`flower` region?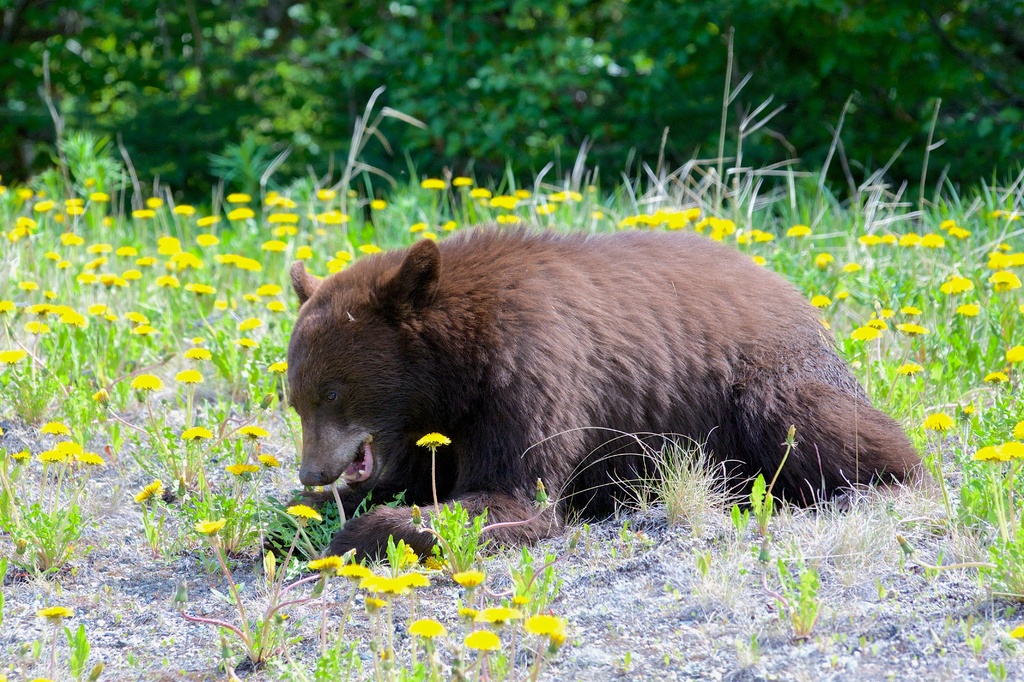
[424, 559, 448, 576]
